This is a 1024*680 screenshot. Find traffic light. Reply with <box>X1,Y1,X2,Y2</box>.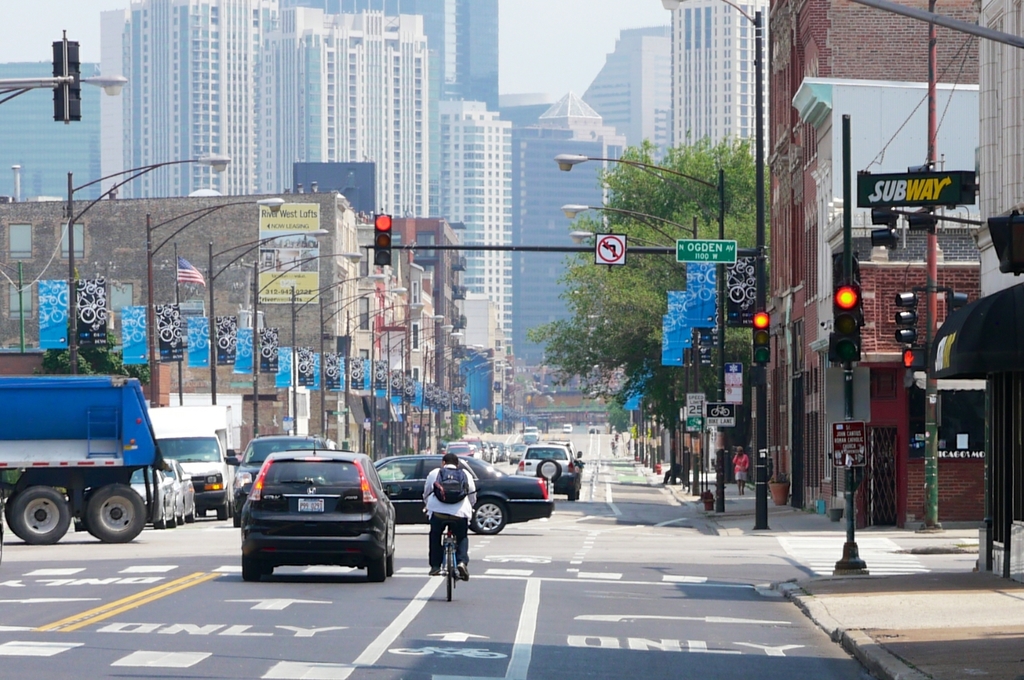
<box>373,212,393,271</box>.
